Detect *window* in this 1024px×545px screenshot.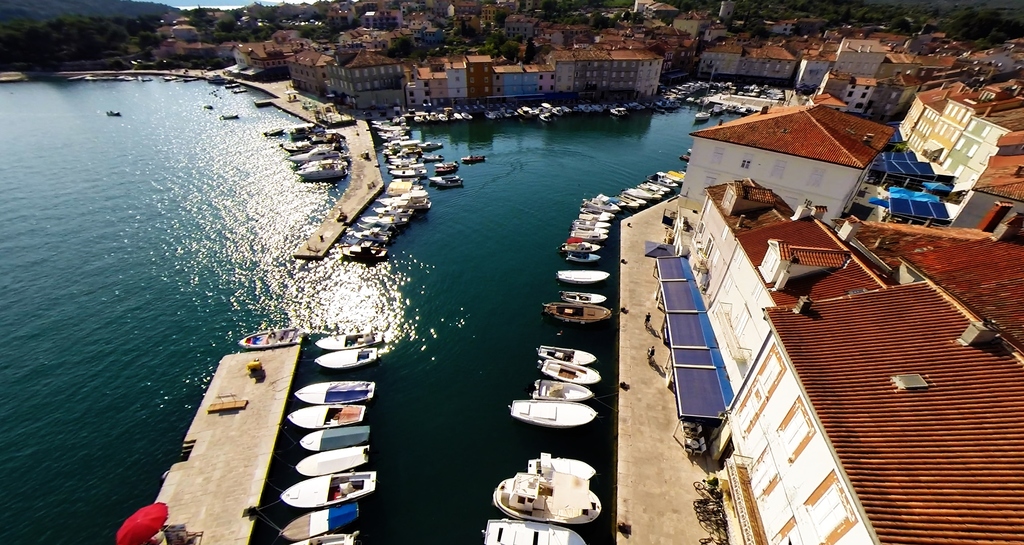
Detection: 945,102,956,118.
